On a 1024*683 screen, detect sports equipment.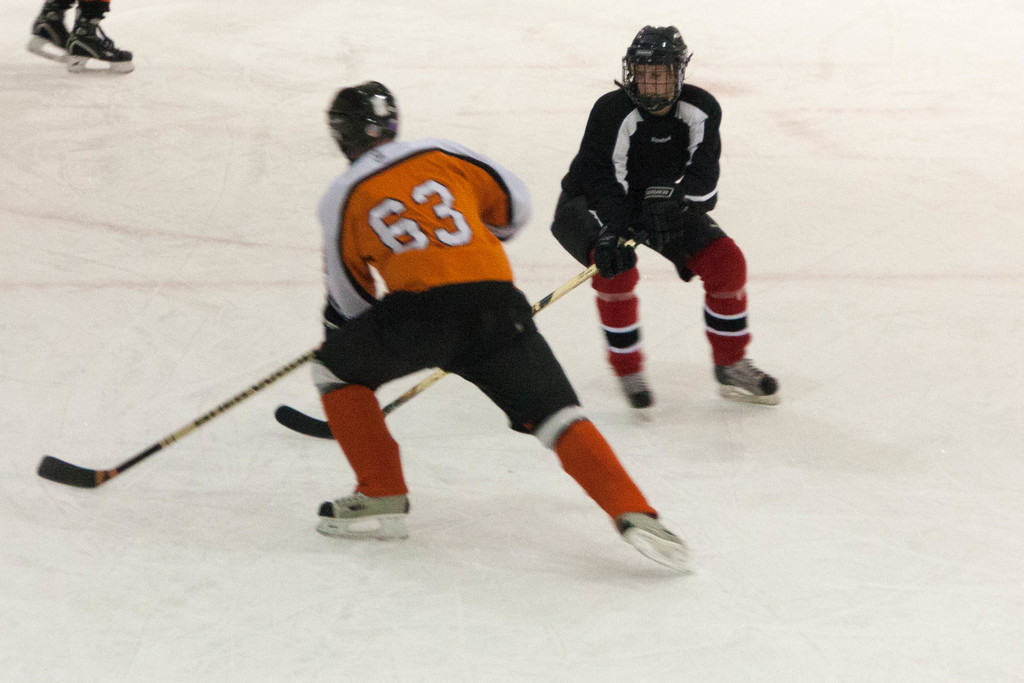
<bbox>596, 224, 641, 281</bbox>.
